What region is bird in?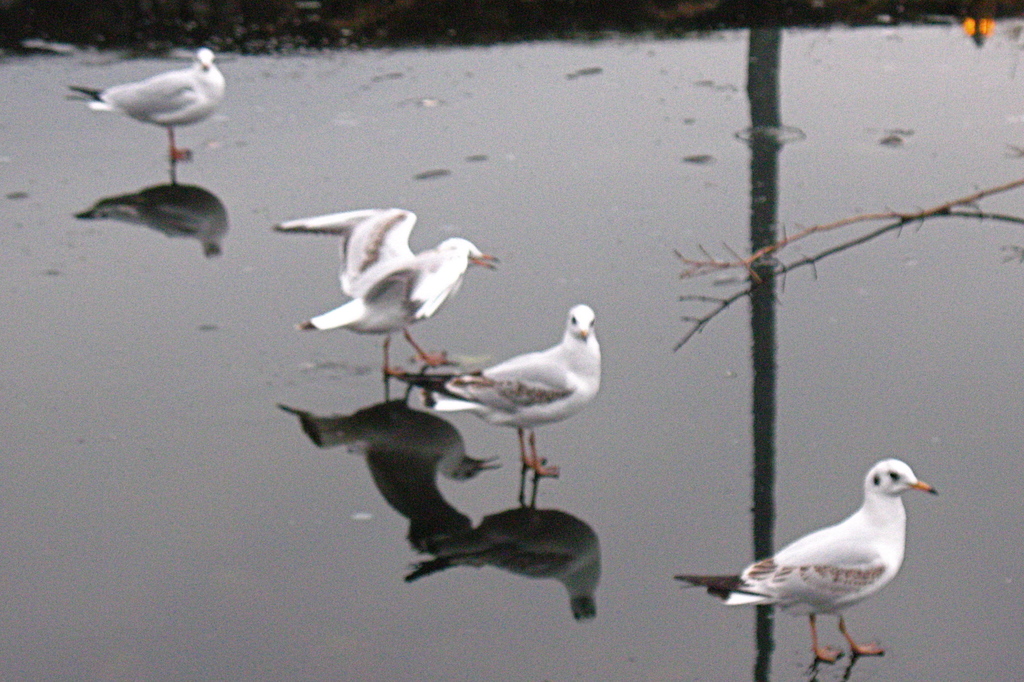
275/197/497/377.
